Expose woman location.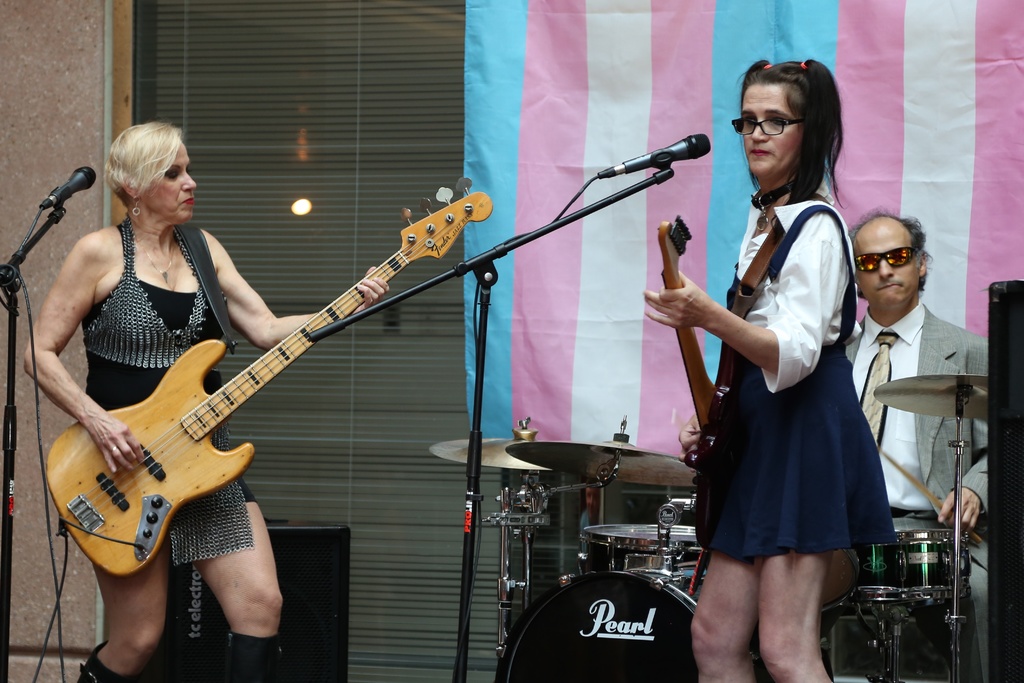
Exposed at [left=20, top=125, right=400, bottom=682].
